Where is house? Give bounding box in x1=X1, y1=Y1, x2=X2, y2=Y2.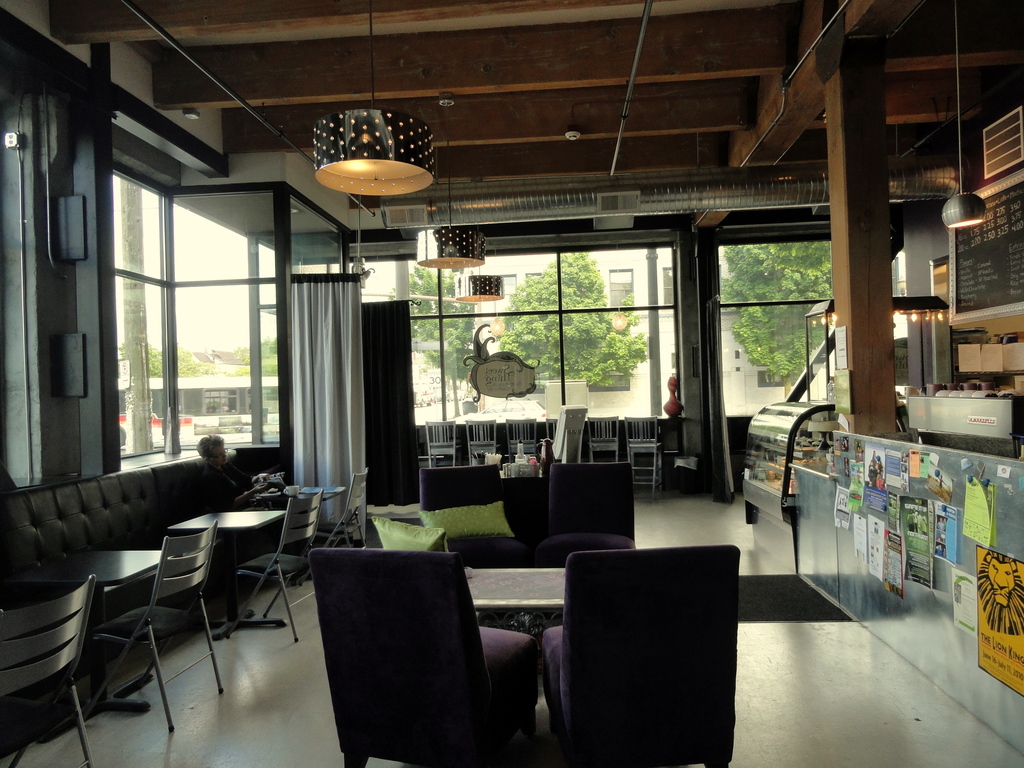
x1=0, y1=1, x2=1023, y2=767.
